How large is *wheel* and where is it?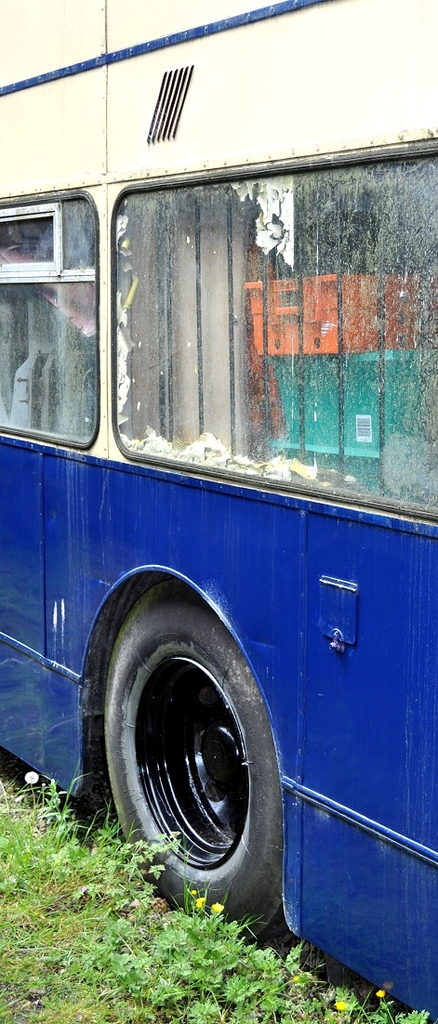
Bounding box: <region>112, 598, 277, 906</region>.
